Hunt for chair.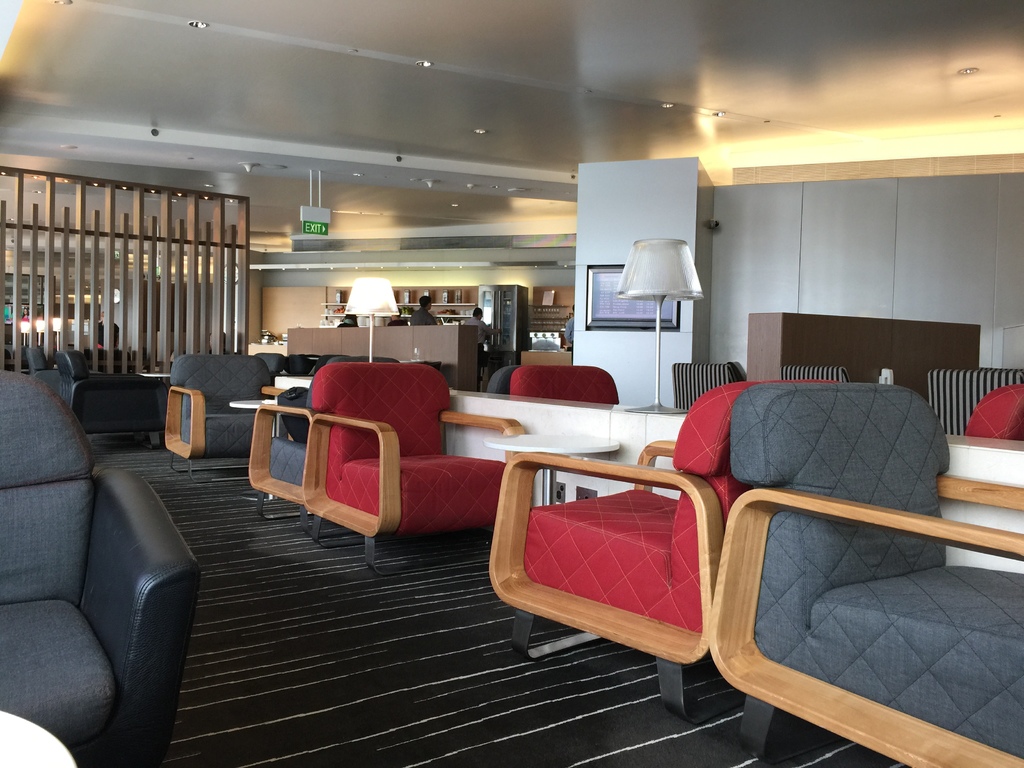
Hunted down at detection(488, 362, 521, 396).
